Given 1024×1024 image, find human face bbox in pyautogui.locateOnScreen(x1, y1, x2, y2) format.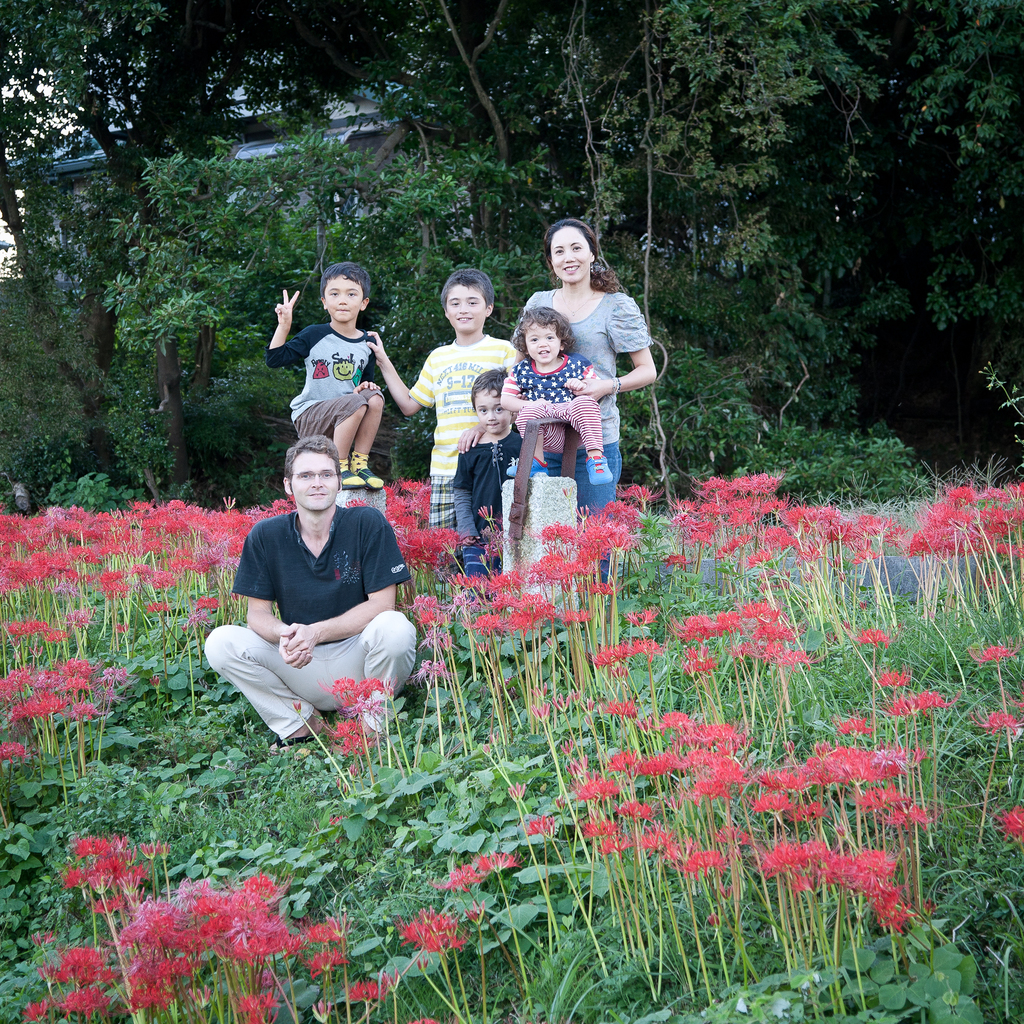
pyautogui.locateOnScreen(452, 284, 481, 329).
